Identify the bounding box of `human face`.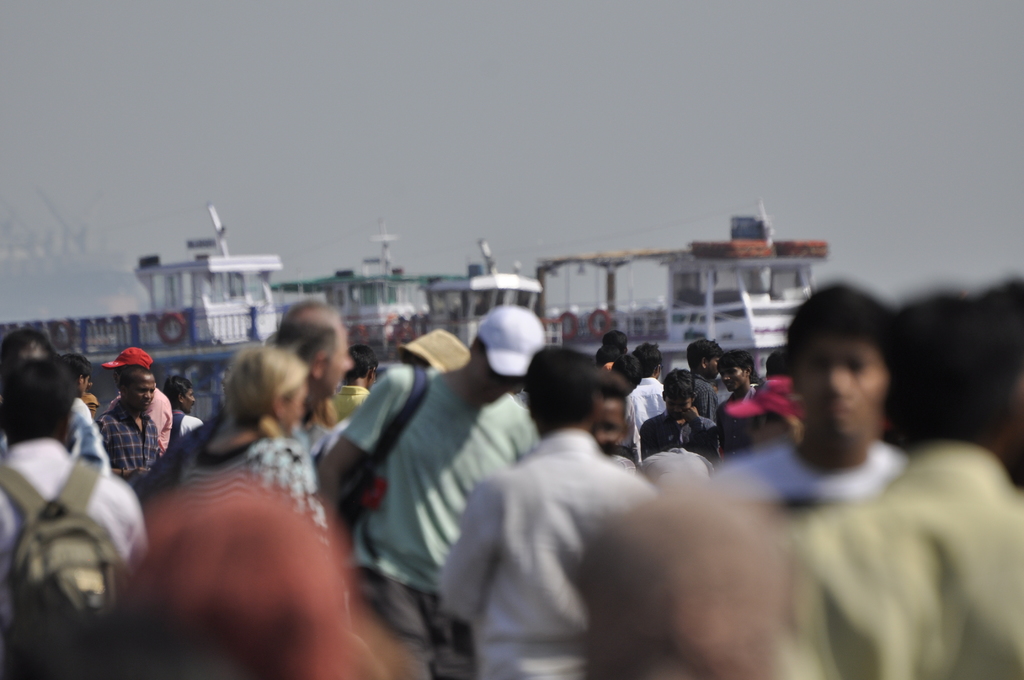
pyautogui.locateOnScreen(707, 355, 718, 378).
